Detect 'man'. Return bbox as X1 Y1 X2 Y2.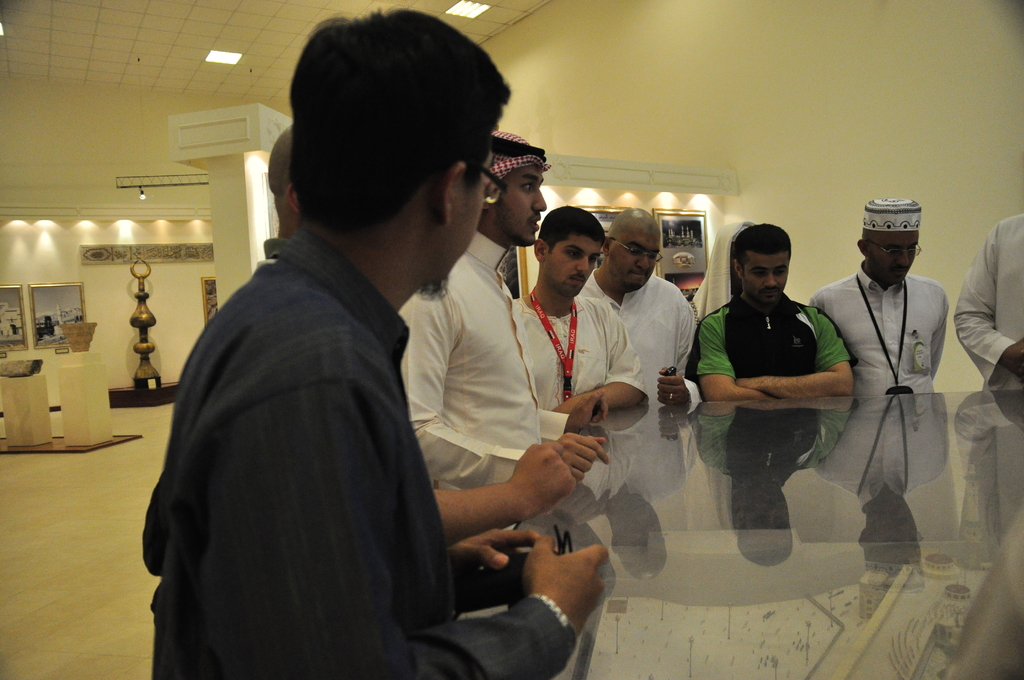
684 220 863 404.
